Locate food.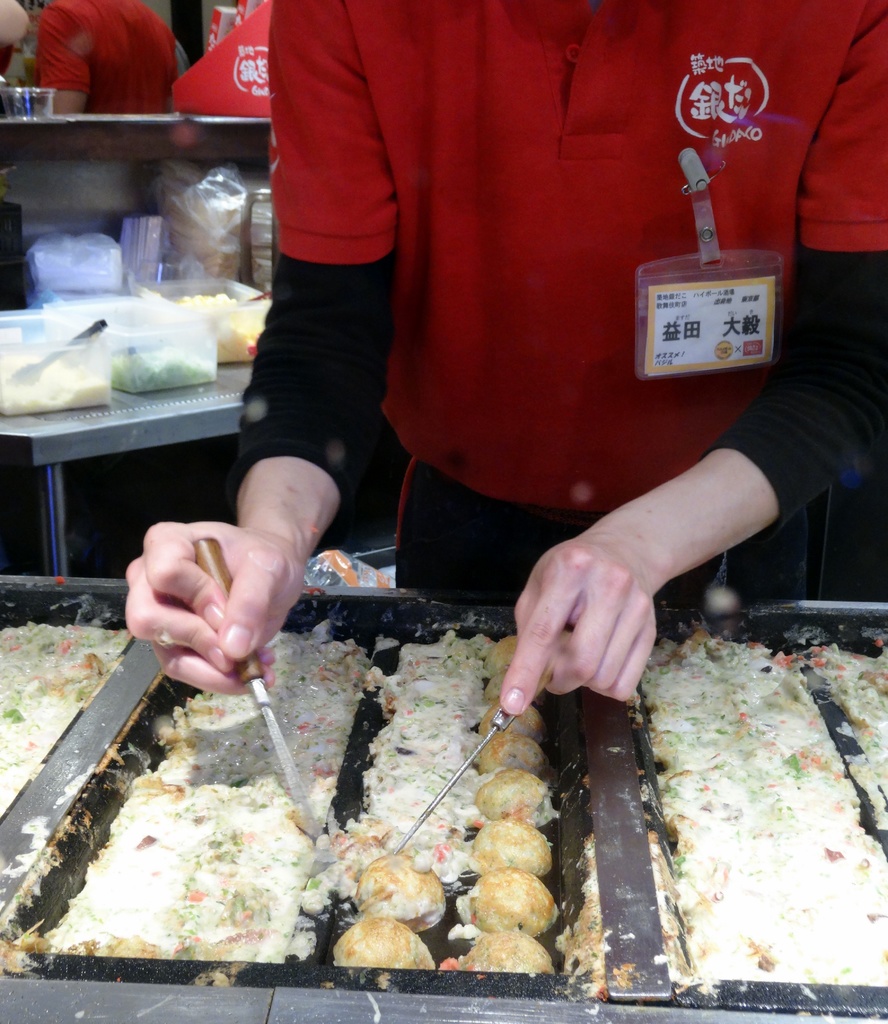
Bounding box: [x1=656, y1=562, x2=866, y2=973].
